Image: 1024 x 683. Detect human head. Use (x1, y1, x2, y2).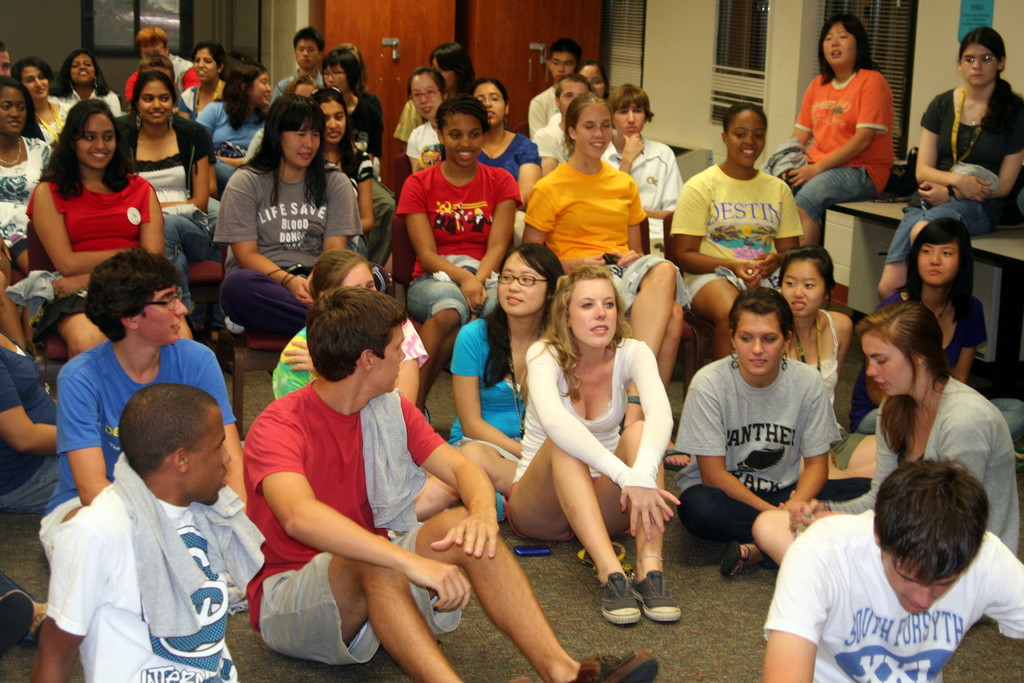
(956, 28, 1009, 90).
